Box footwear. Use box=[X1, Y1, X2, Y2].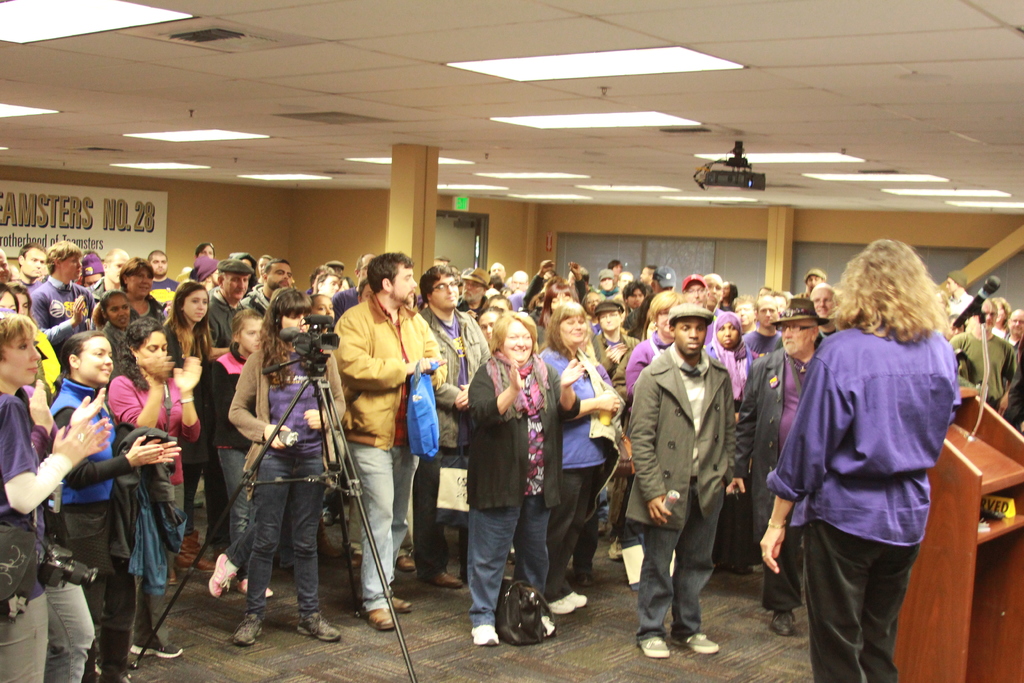
box=[295, 605, 340, 643].
